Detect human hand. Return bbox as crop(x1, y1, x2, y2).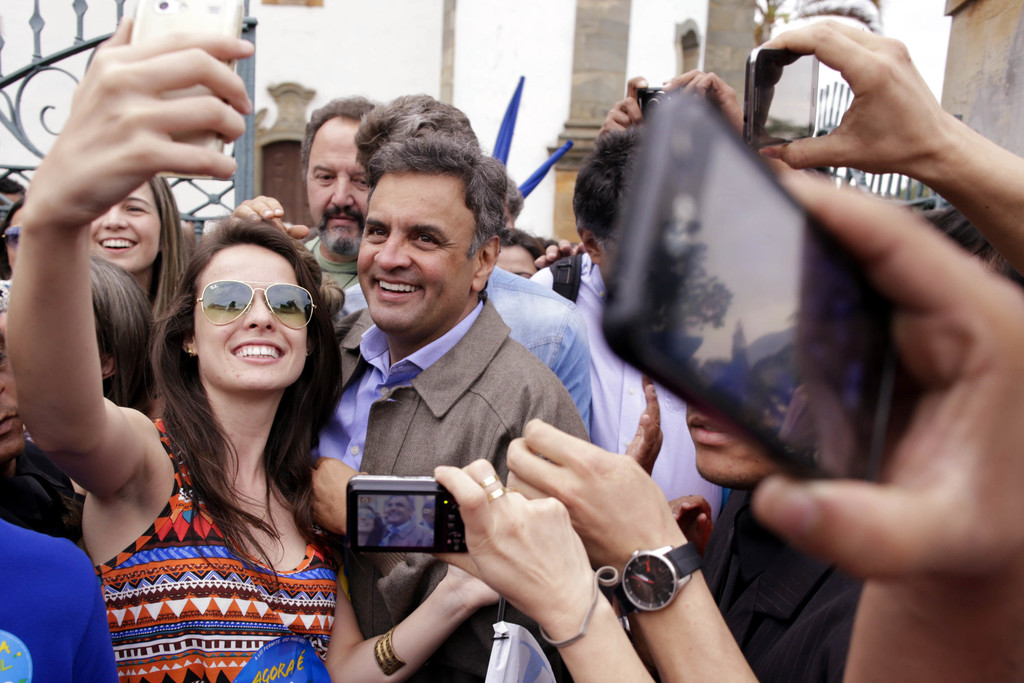
crop(667, 491, 714, 553).
